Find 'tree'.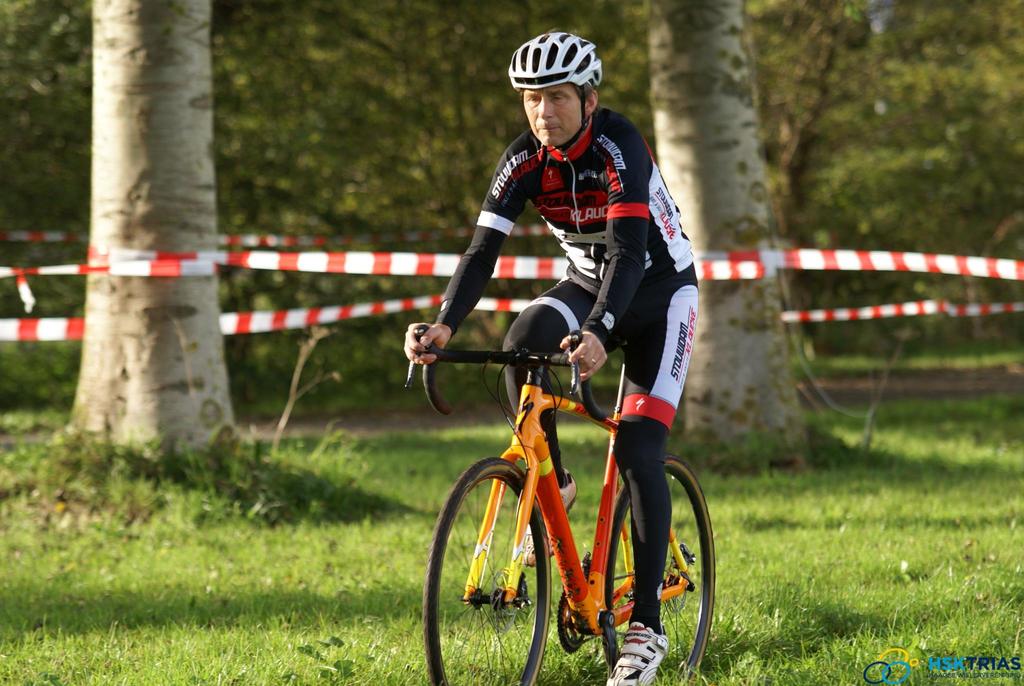
pyautogui.locateOnScreen(5, 0, 90, 300).
